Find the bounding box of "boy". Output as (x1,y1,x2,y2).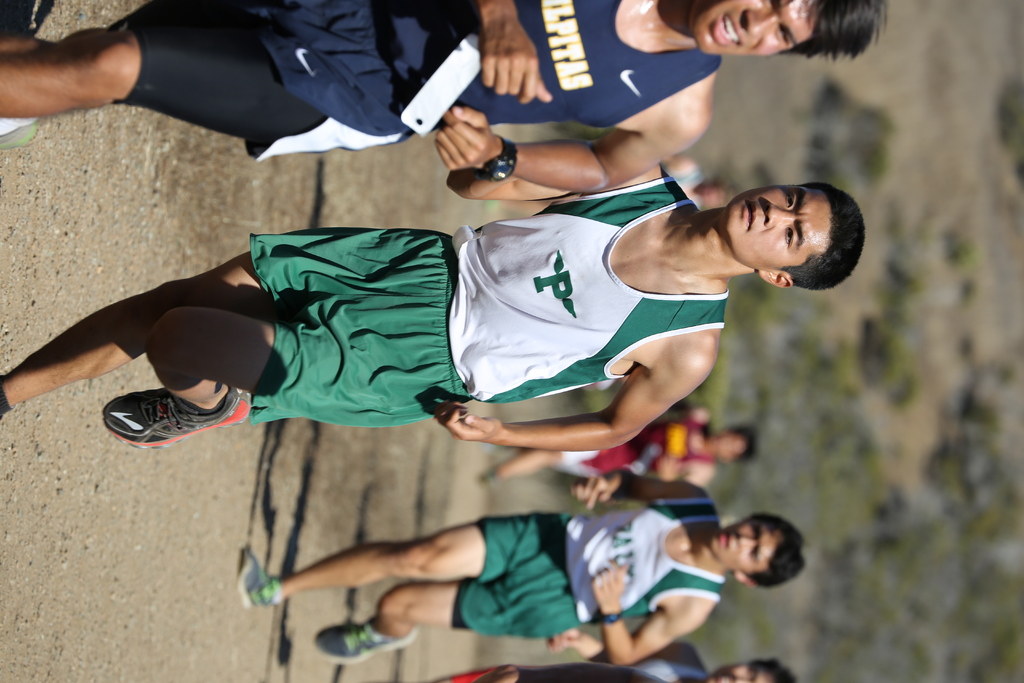
(0,0,889,194).
